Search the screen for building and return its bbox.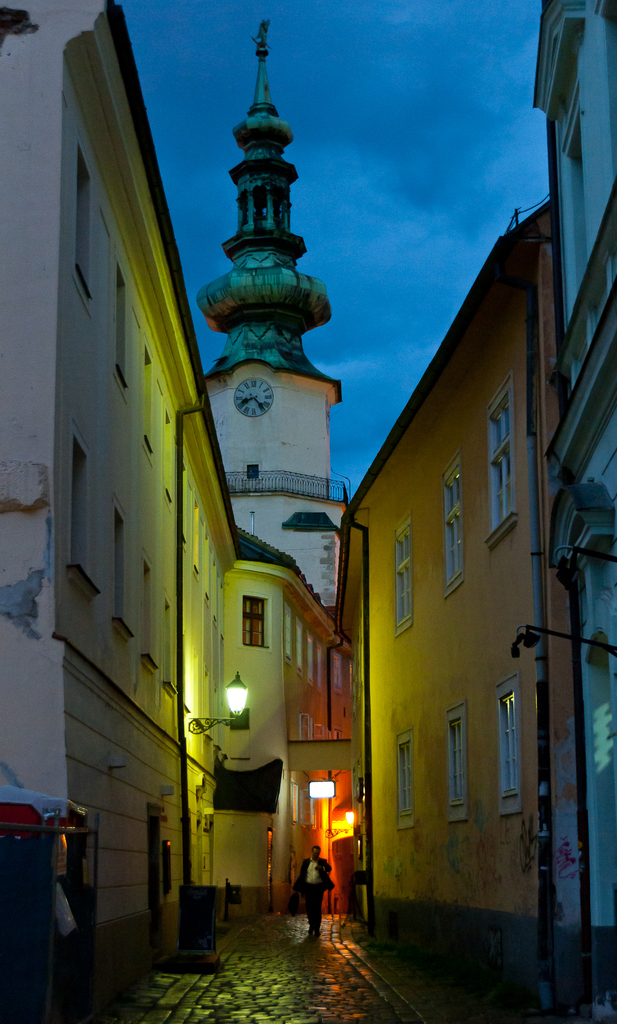
Found: [332,199,542,949].
